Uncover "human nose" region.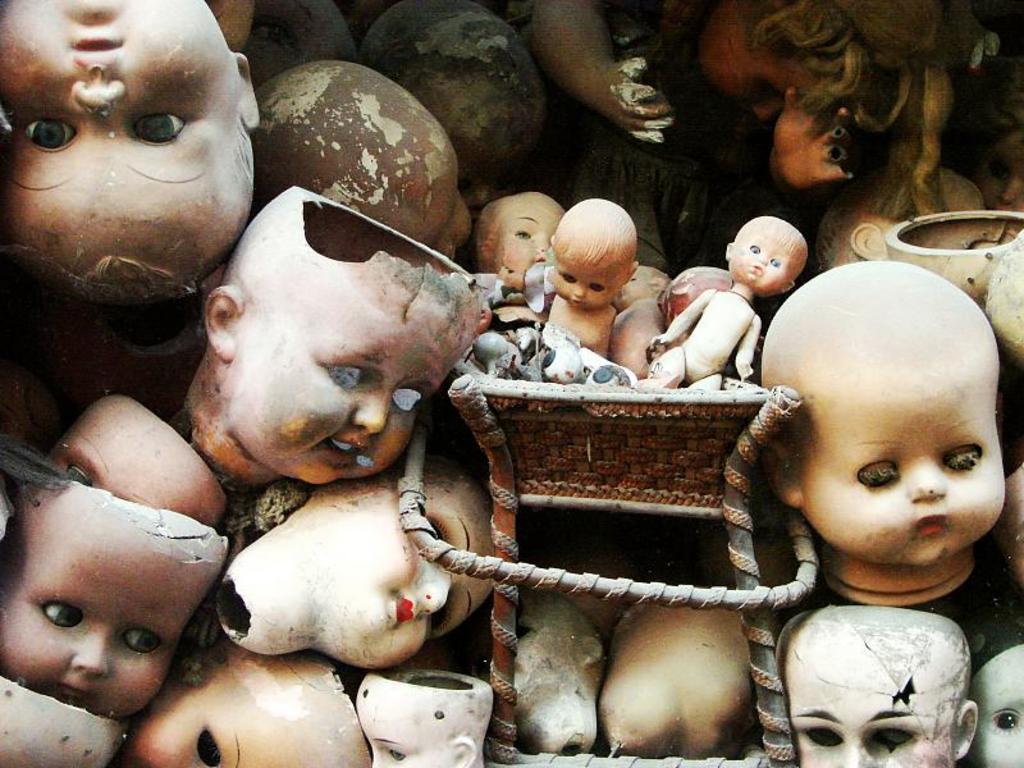
Uncovered: crop(67, 82, 124, 118).
